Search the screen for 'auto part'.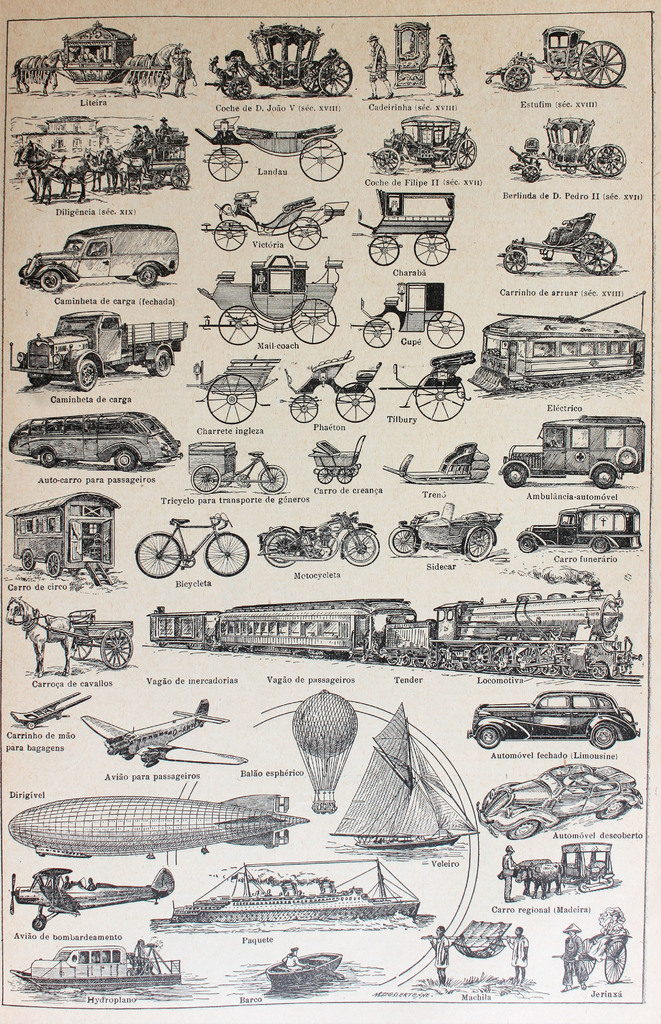
Found at (45, 554, 63, 573).
